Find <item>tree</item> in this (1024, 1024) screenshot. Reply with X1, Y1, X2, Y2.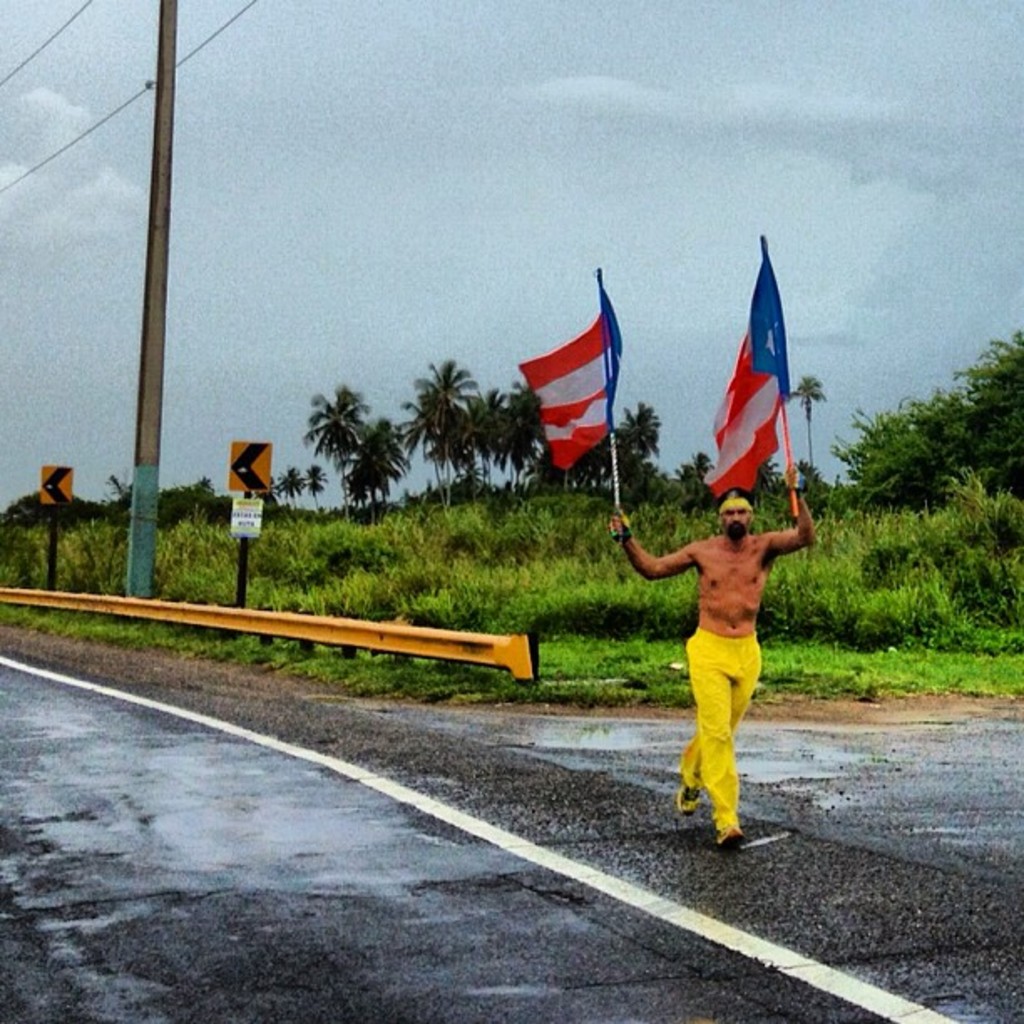
484, 373, 552, 489.
